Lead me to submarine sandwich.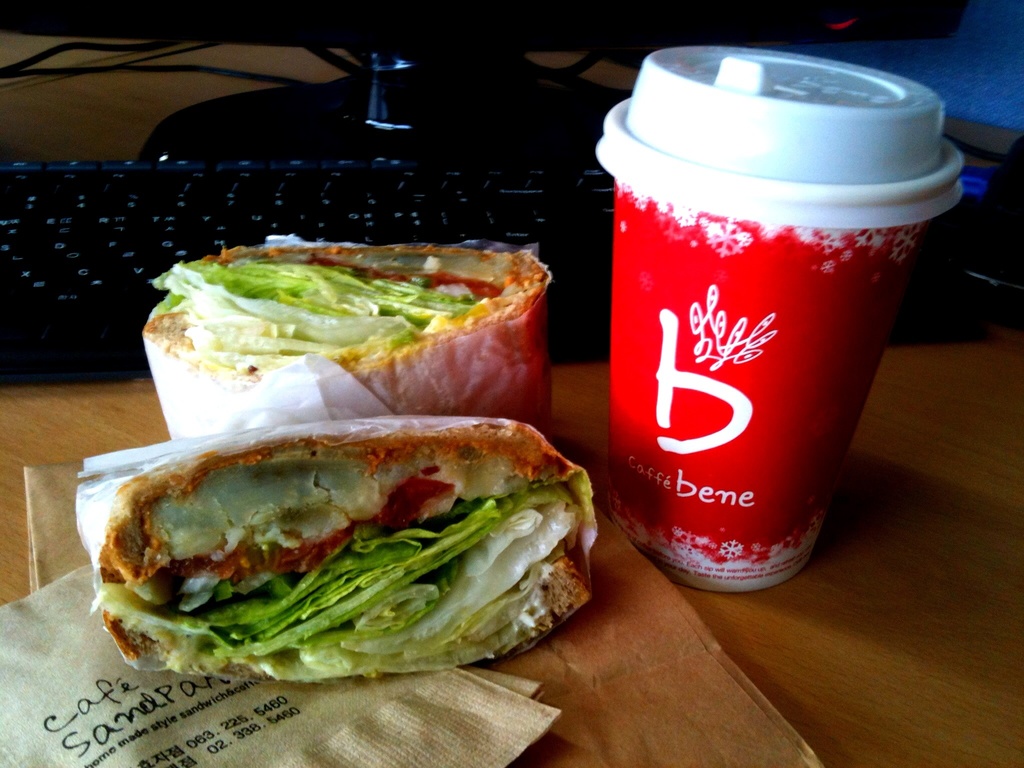
Lead to detection(140, 233, 555, 438).
